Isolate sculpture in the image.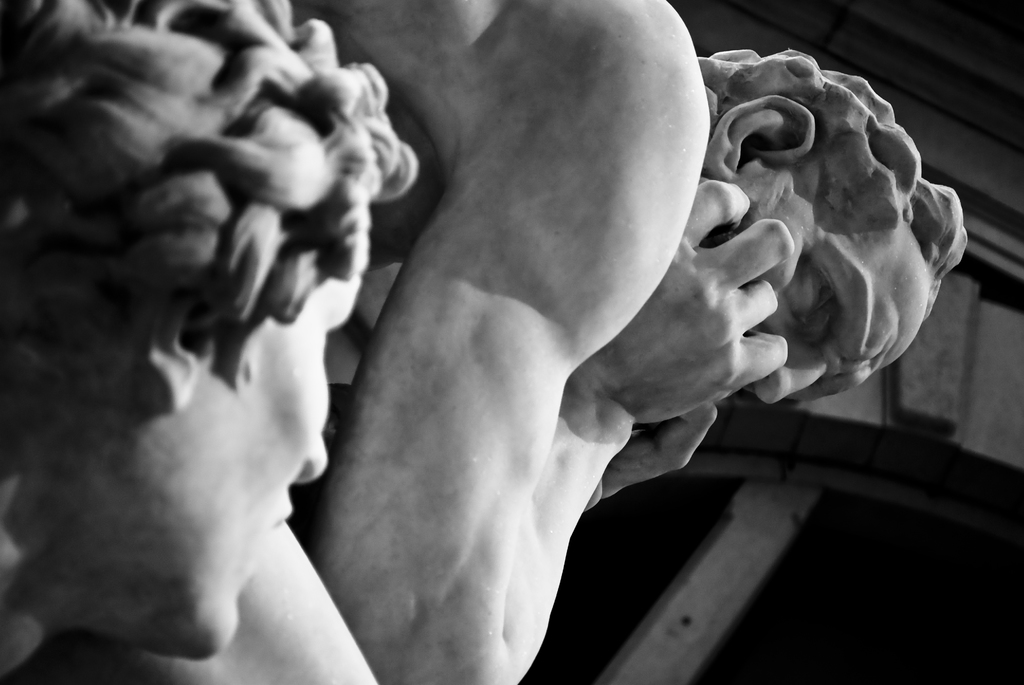
Isolated region: left=0, top=0, right=420, bottom=683.
